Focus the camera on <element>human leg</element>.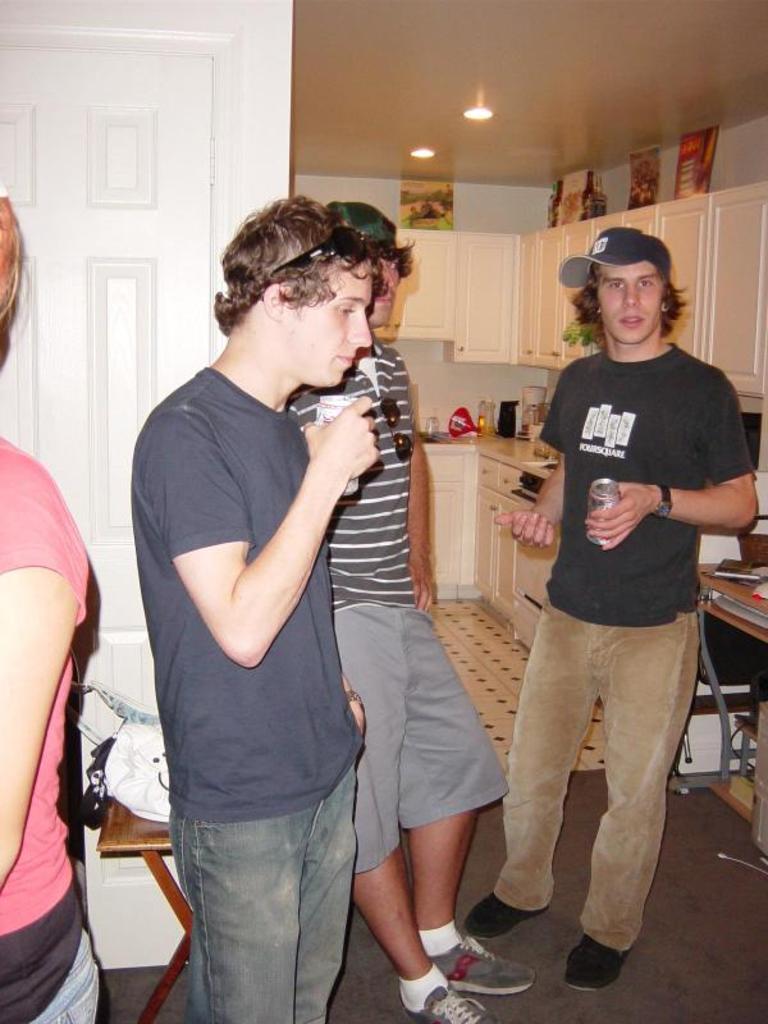
Focus region: 461/582/598/933.
